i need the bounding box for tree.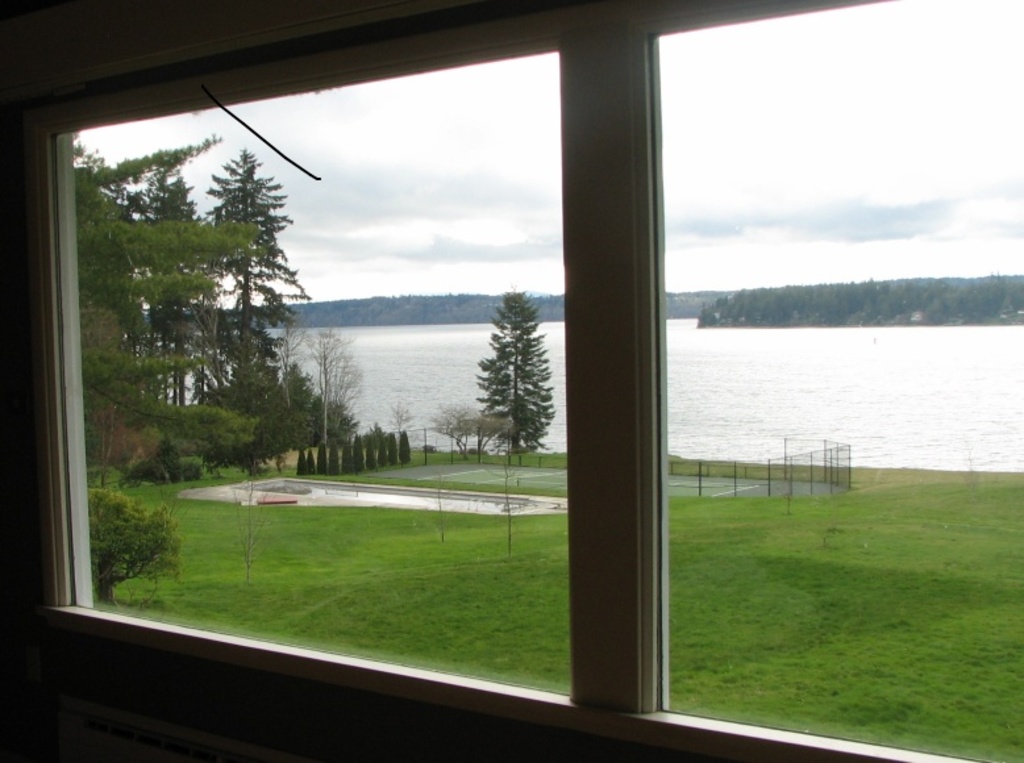
Here it is: 193:291:234:399.
